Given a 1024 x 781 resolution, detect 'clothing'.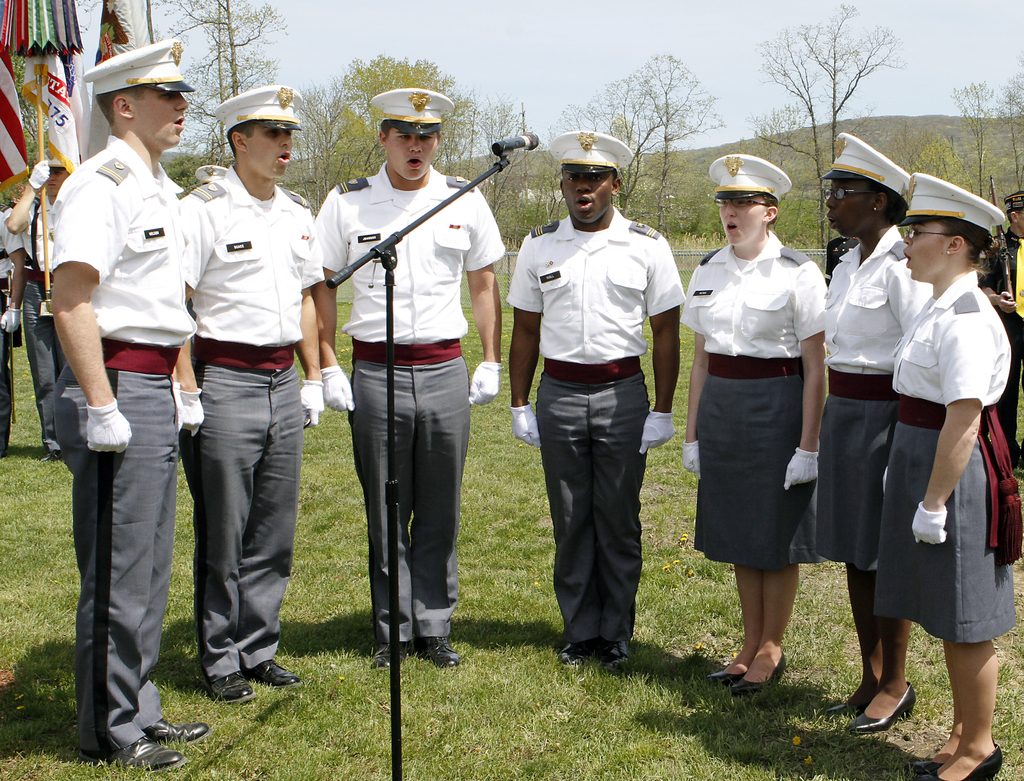
BBox(312, 157, 507, 644).
